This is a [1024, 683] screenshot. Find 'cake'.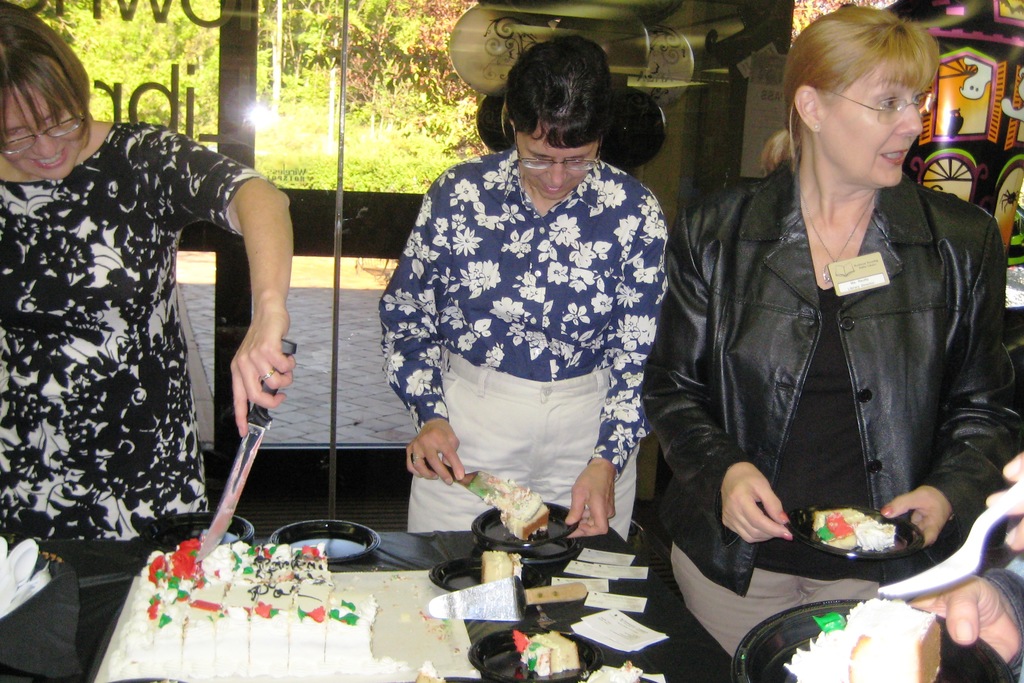
Bounding box: Rect(588, 662, 660, 682).
